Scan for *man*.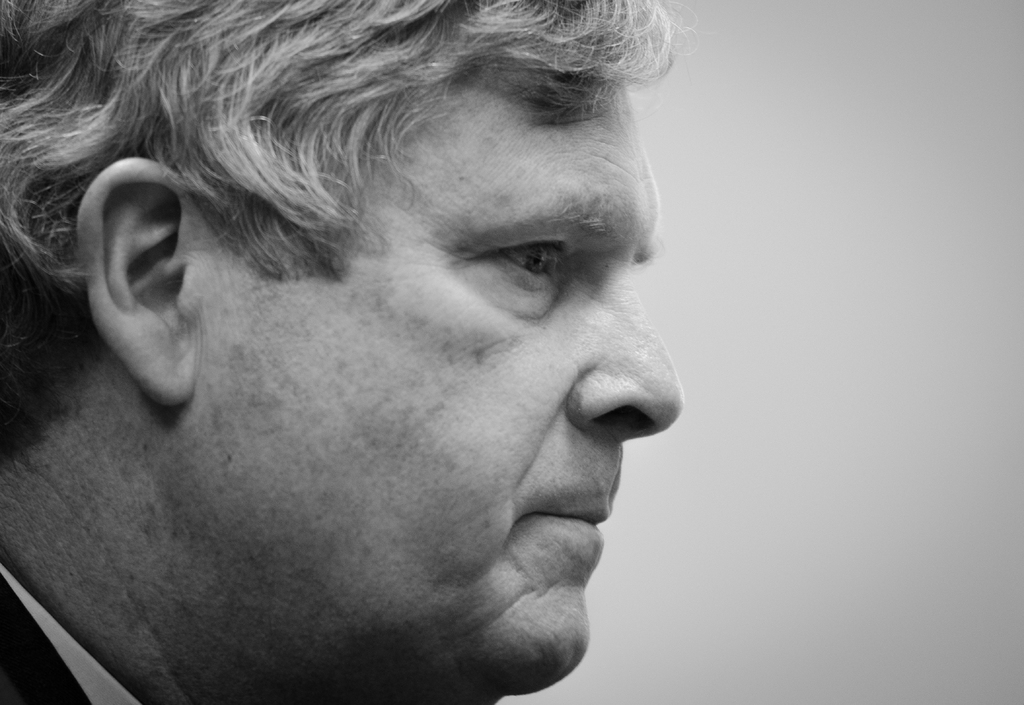
Scan result: <box>0,0,729,704</box>.
